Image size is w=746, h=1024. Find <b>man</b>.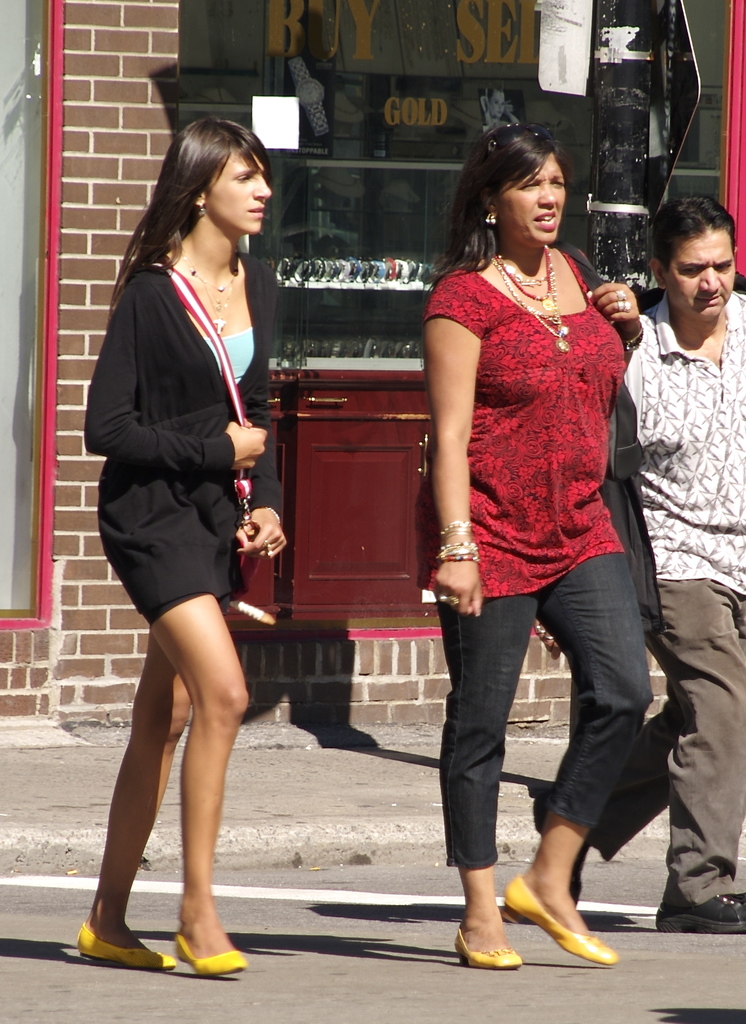
box=[519, 195, 745, 937].
